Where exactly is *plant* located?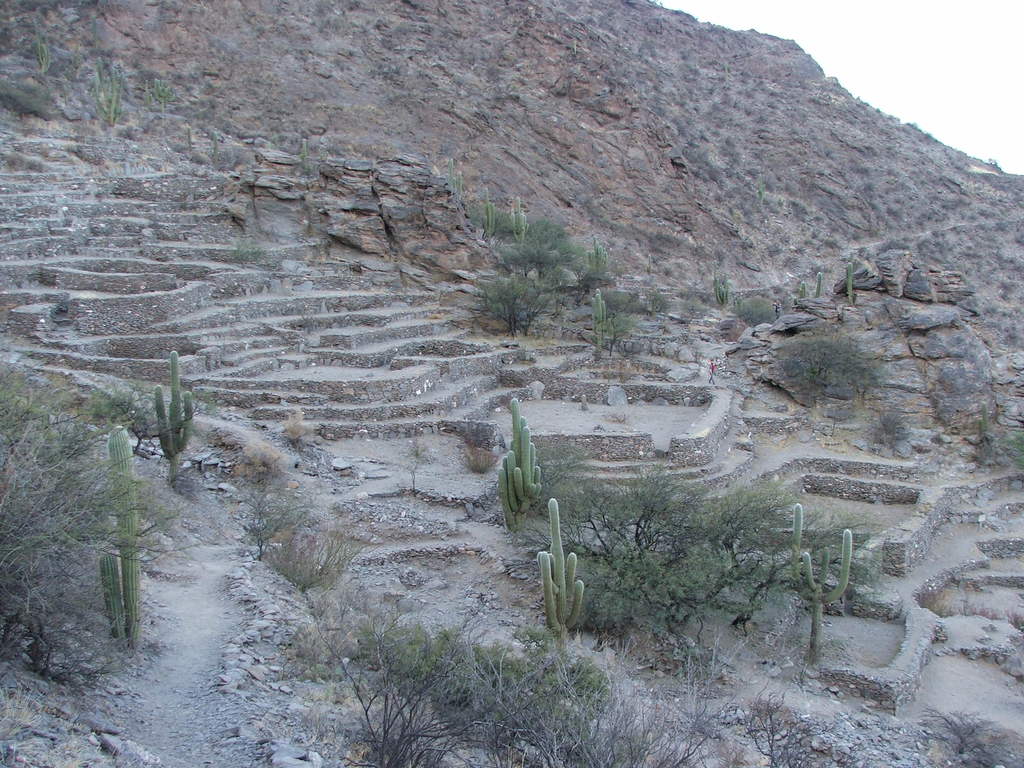
Its bounding box is bbox=[211, 132, 219, 163].
